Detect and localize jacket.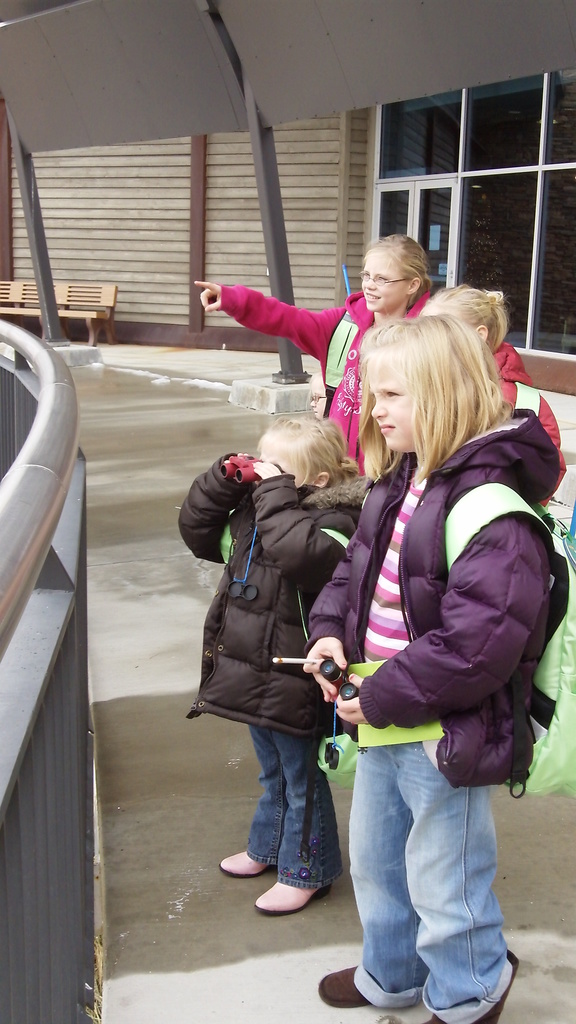
Localized at (218, 290, 531, 467).
